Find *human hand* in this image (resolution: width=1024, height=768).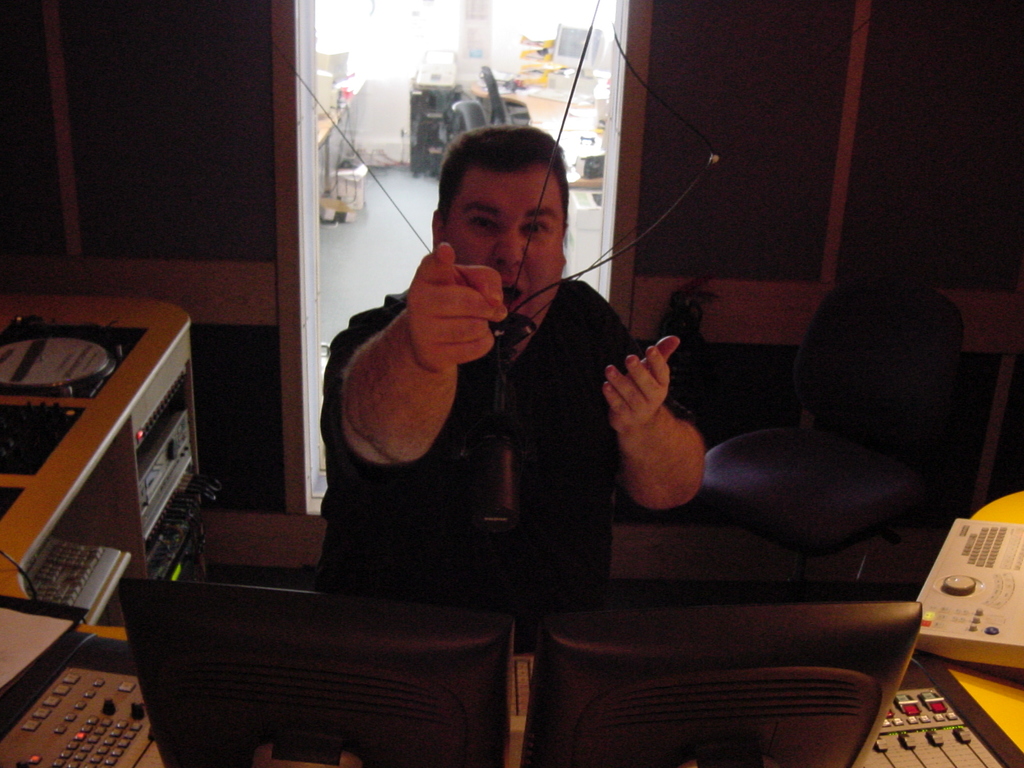
{"x1": 404, "y1": 241, "x2": 510, "y2": 373}.
